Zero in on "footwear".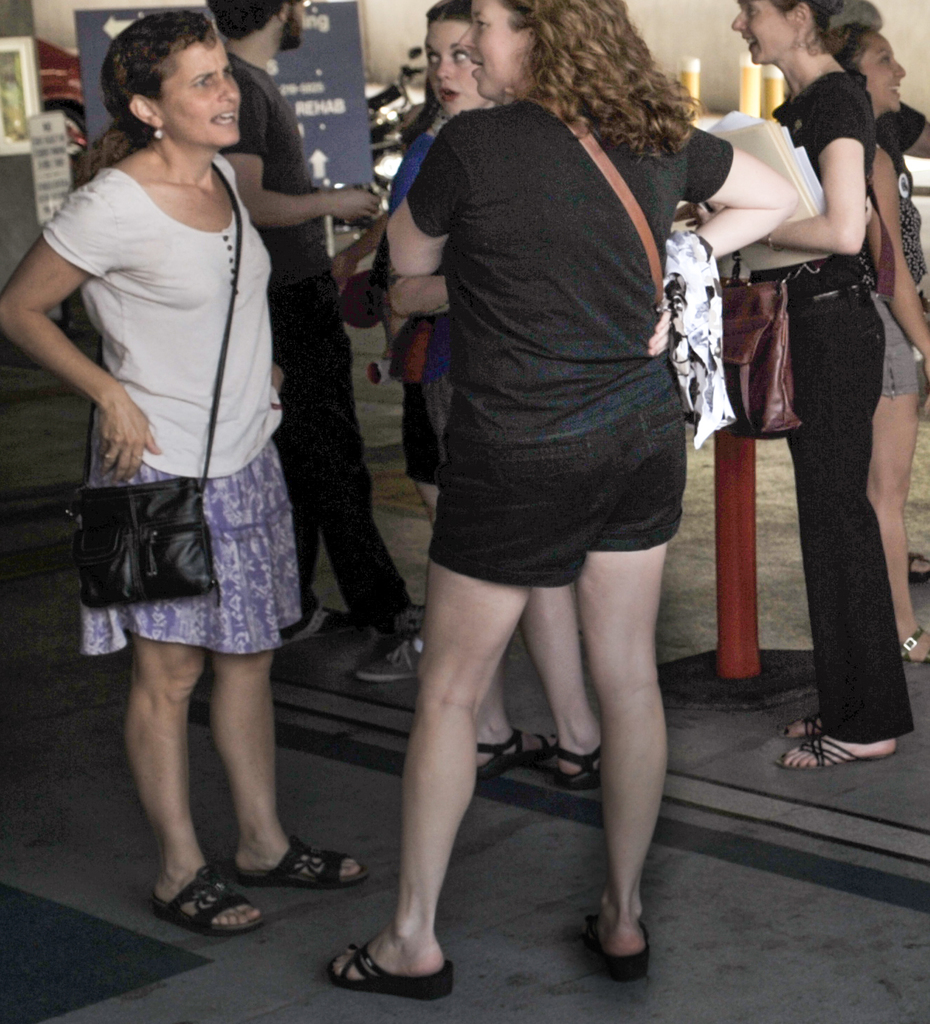
Zeroed in: rect(772, 717, 832, 740).
